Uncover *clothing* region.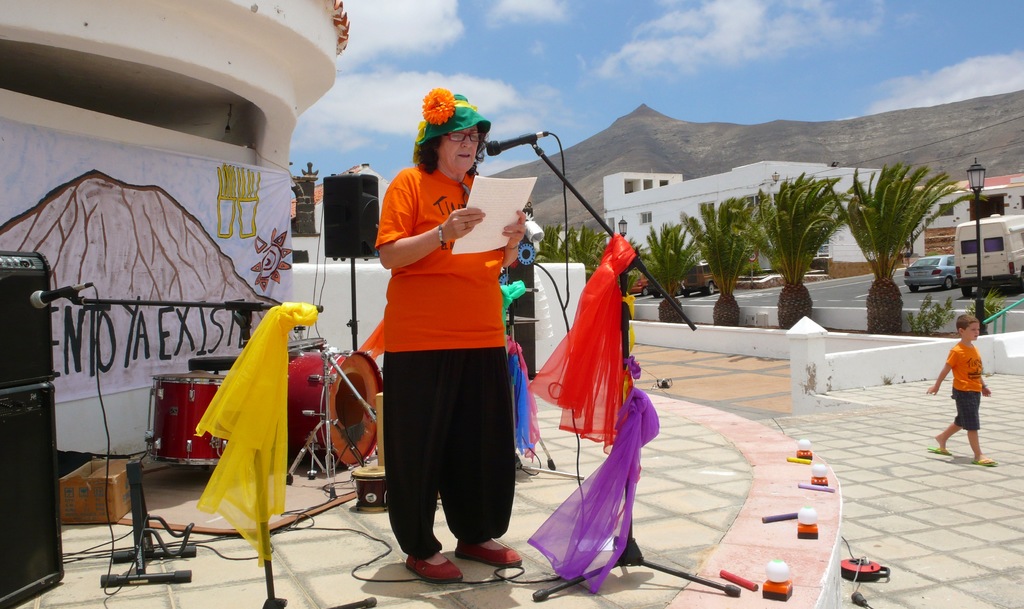
Uncovered: box=[364, 155, 529, 542].
